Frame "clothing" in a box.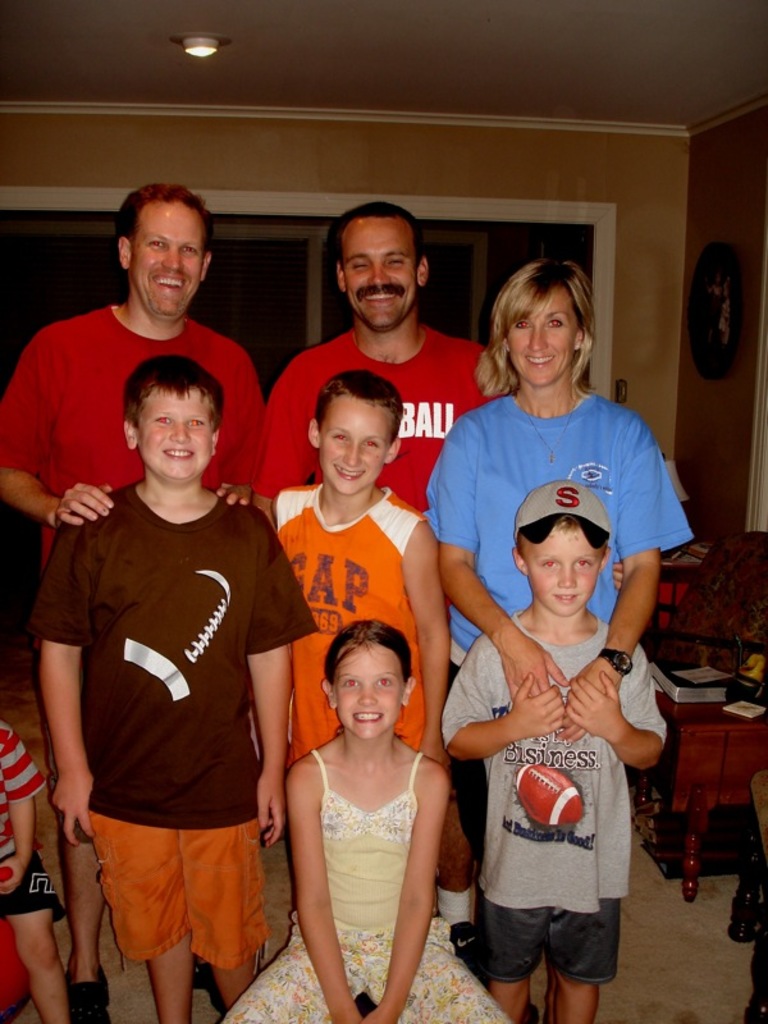
x1=0 y1=717 x2=67 y2=929.
